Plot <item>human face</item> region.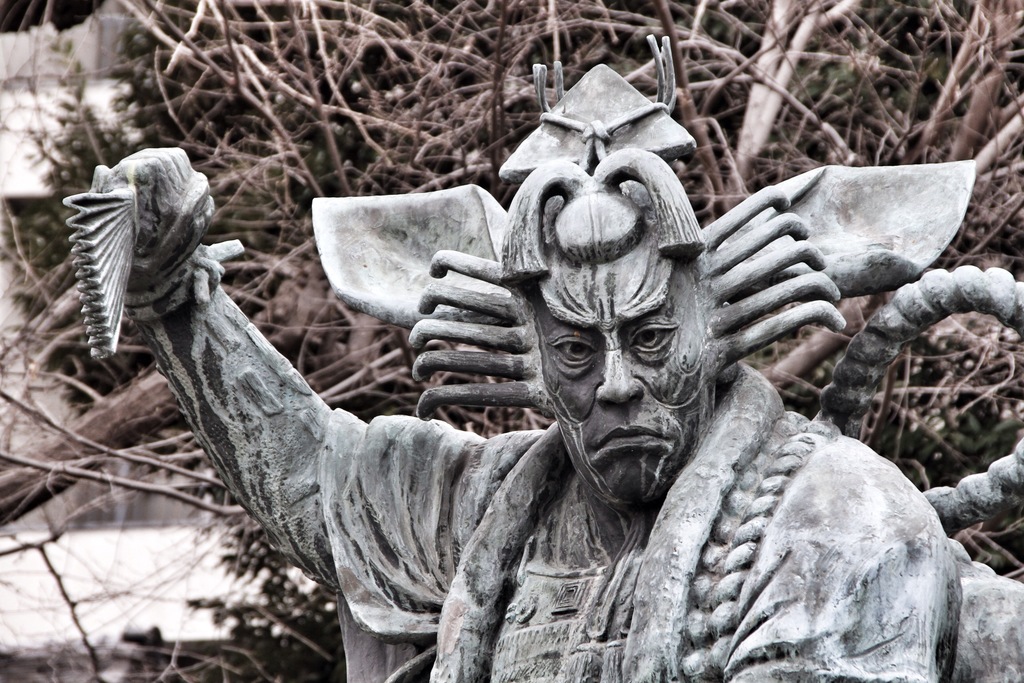
Plotted at bbox(538, 263, 707, 508).
